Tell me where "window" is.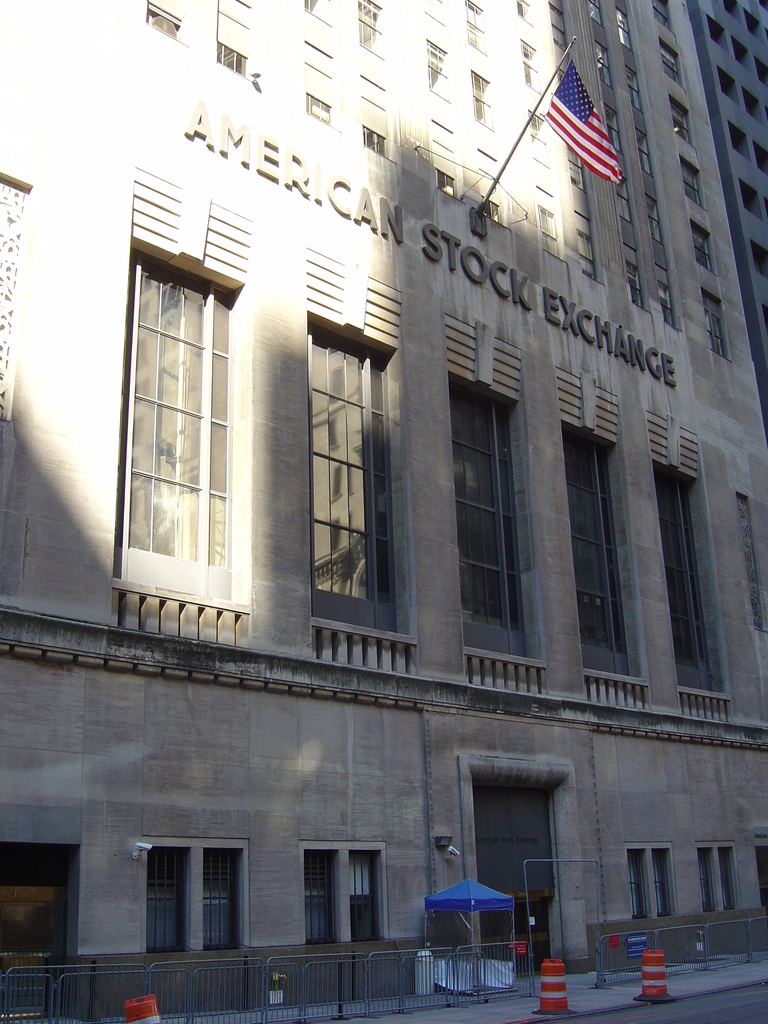
"window" is at 134, 199, 248, 615.
